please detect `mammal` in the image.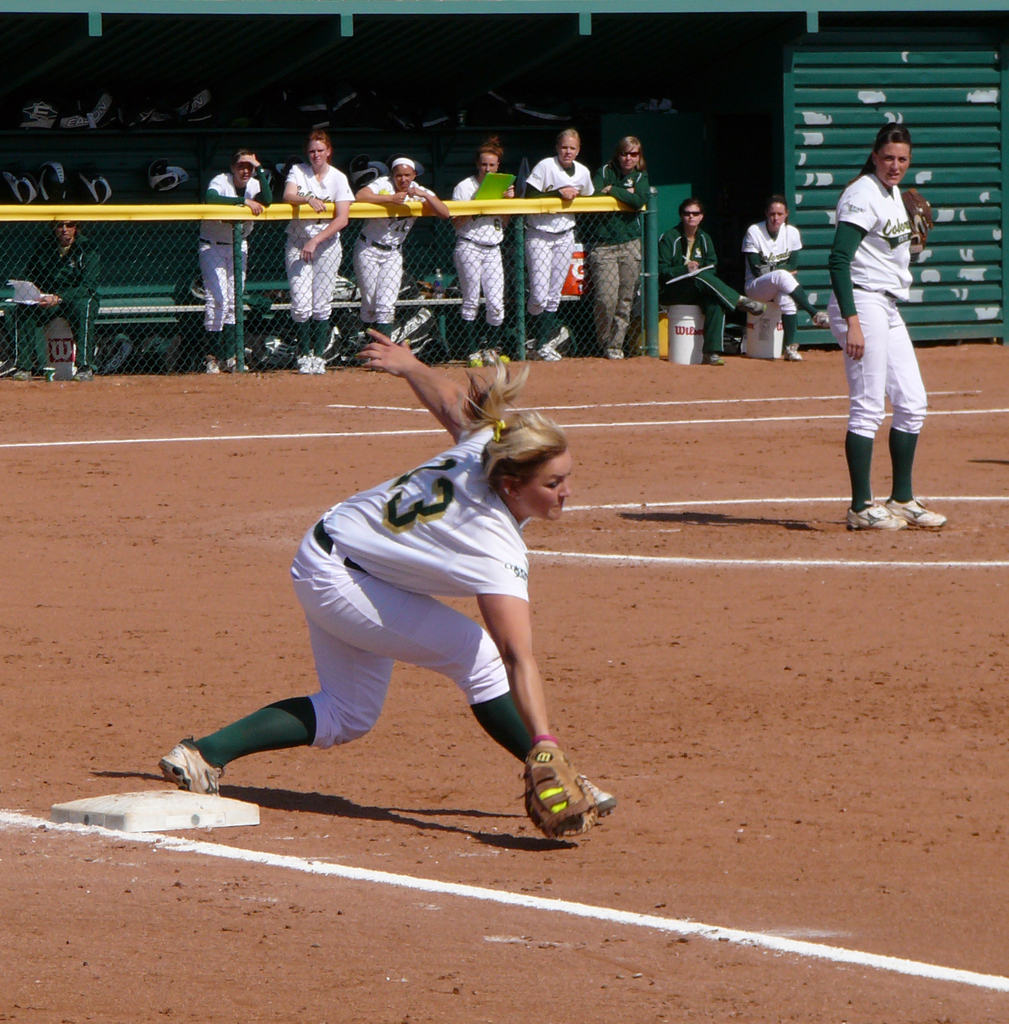
rect(278, 130, 356, 370).
